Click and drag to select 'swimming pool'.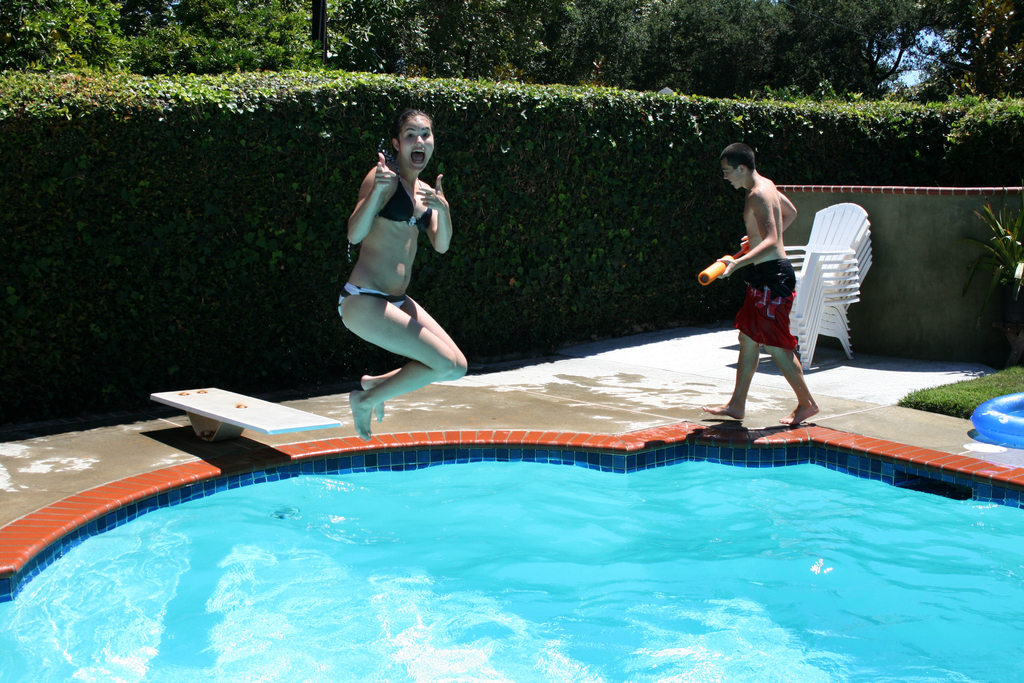
Selection: left=9, top=330, right=992, bottom=681.
